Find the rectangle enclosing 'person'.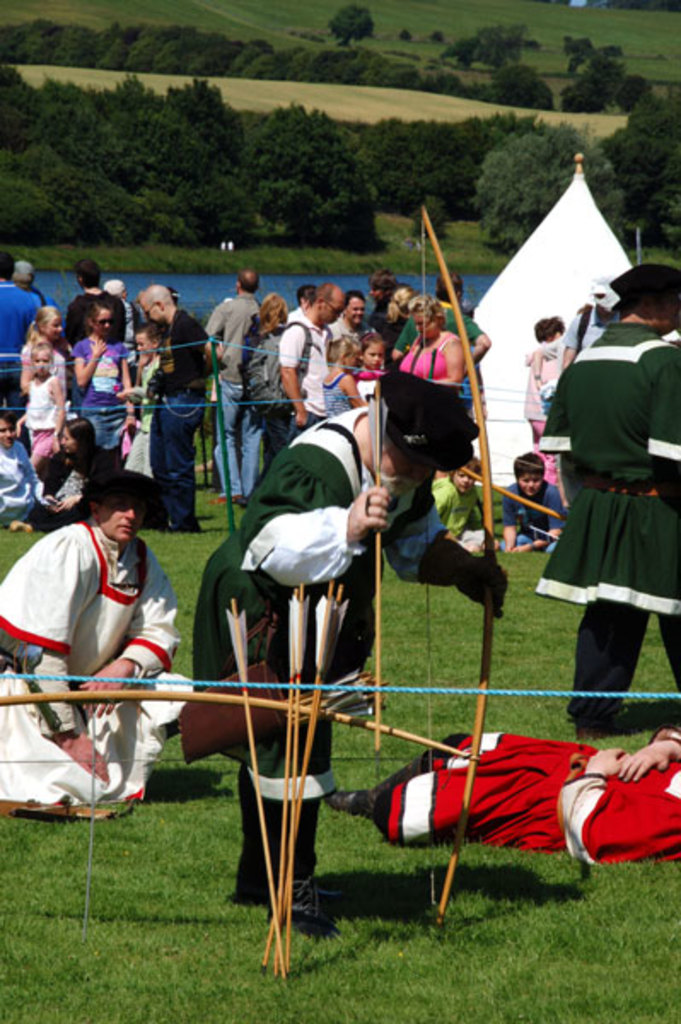
box=[541, 259, 671, 771].
